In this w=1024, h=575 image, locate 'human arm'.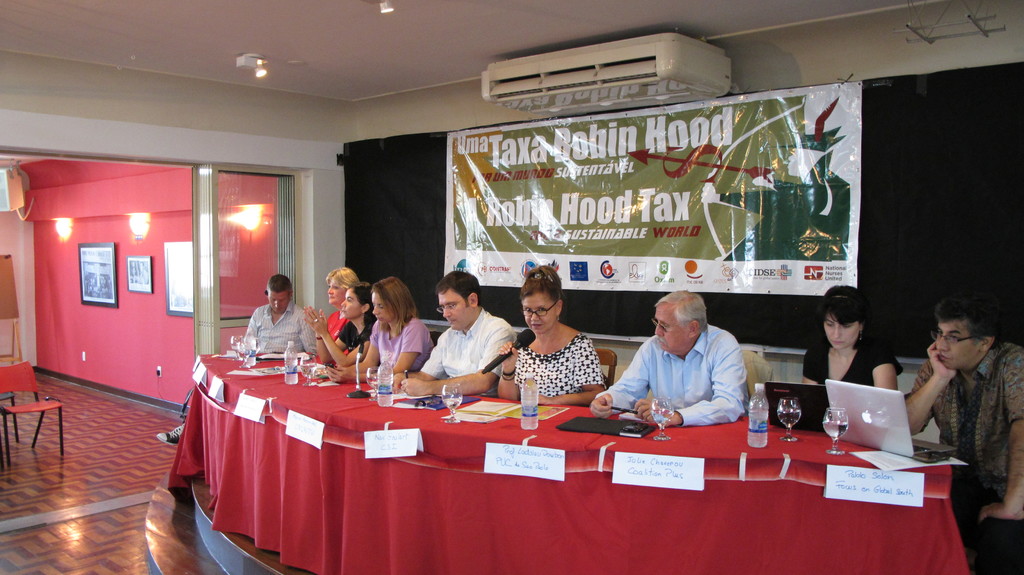
Bounding box: rect(238, 304, 260, 350).
